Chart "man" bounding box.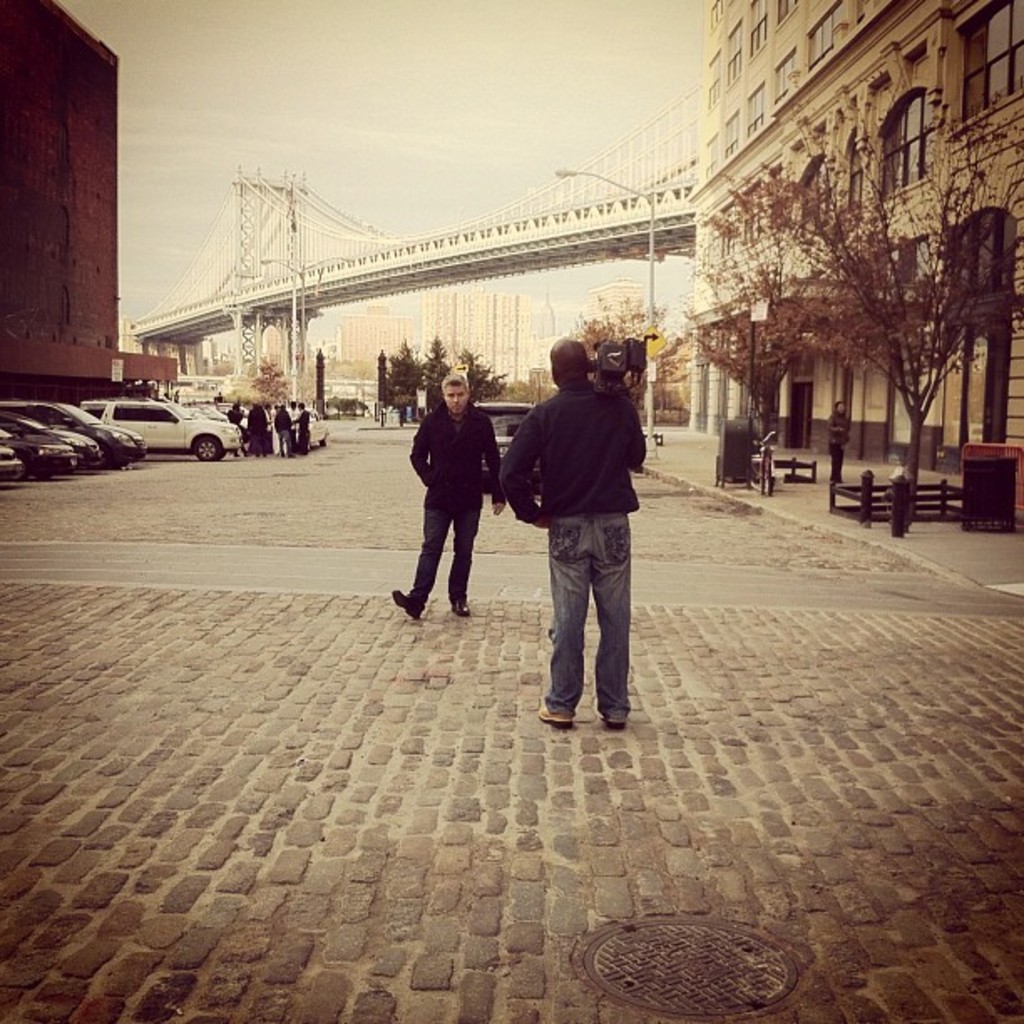
Charted: (288,398,298,452).
